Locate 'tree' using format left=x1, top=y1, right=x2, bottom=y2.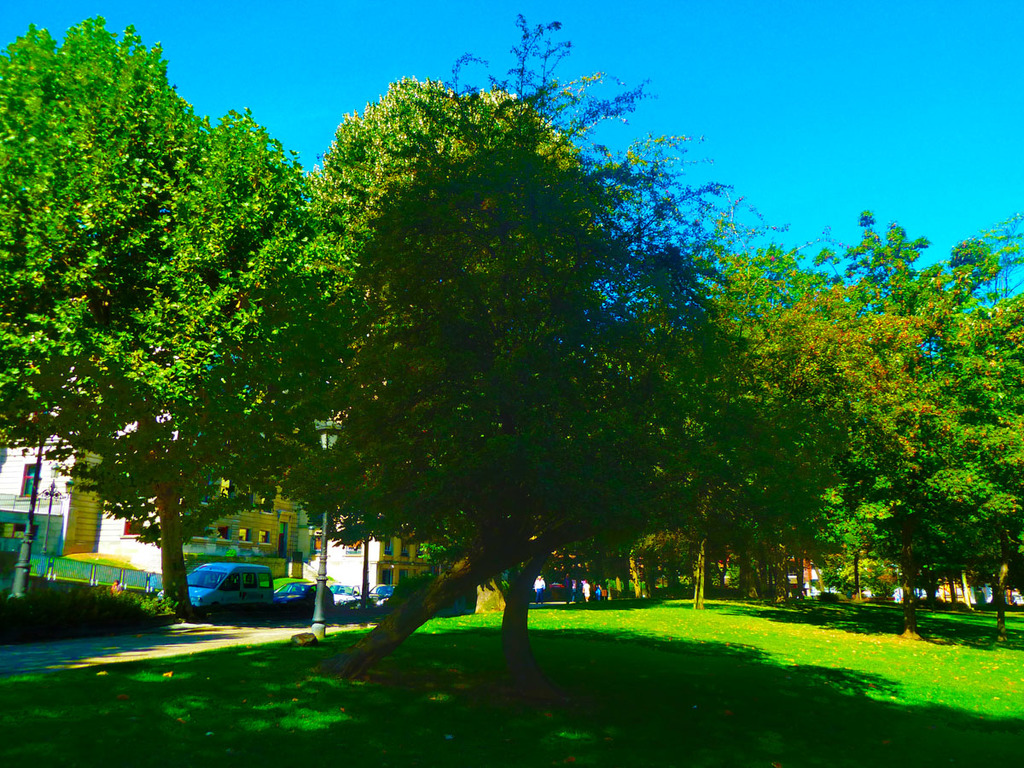
left=703, top=198, right=1023, bottom=646.
